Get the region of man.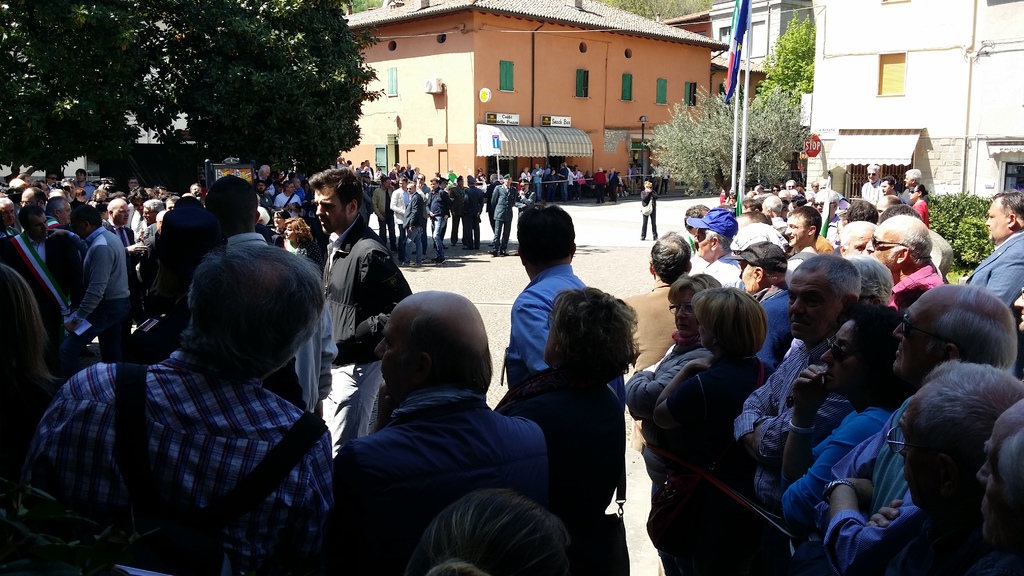
pyautogui.locateOnScreen(529, 160, 544, 204).
